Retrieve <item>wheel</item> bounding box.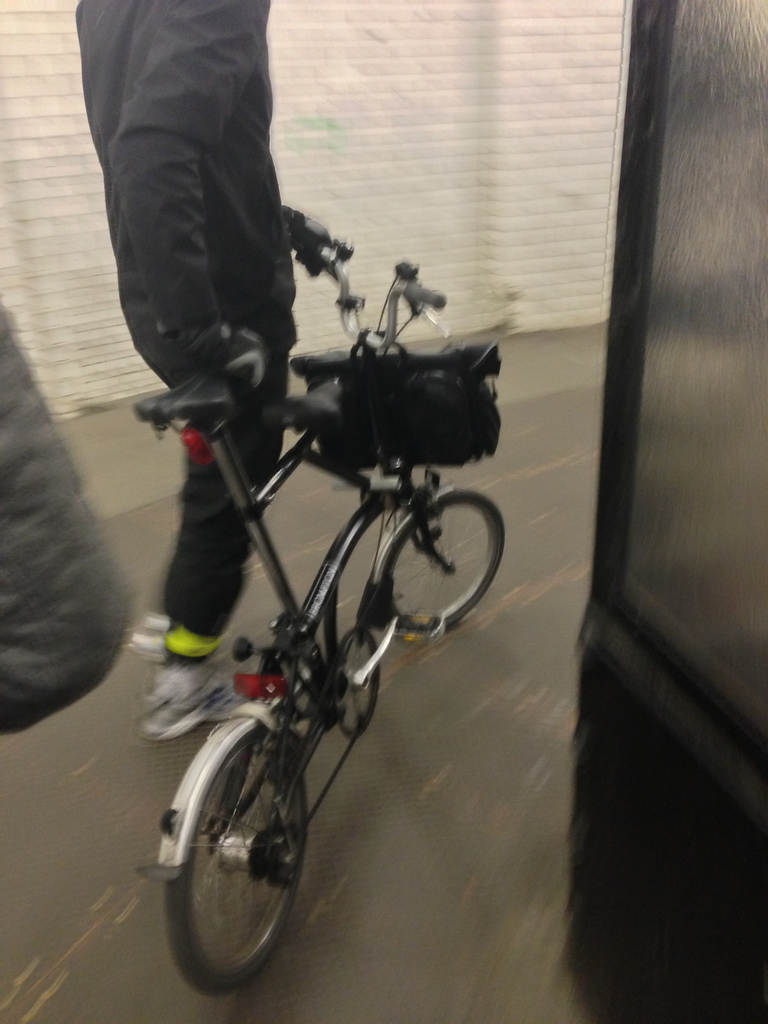
Bounding box: locate(378, 488, 504, 631).
